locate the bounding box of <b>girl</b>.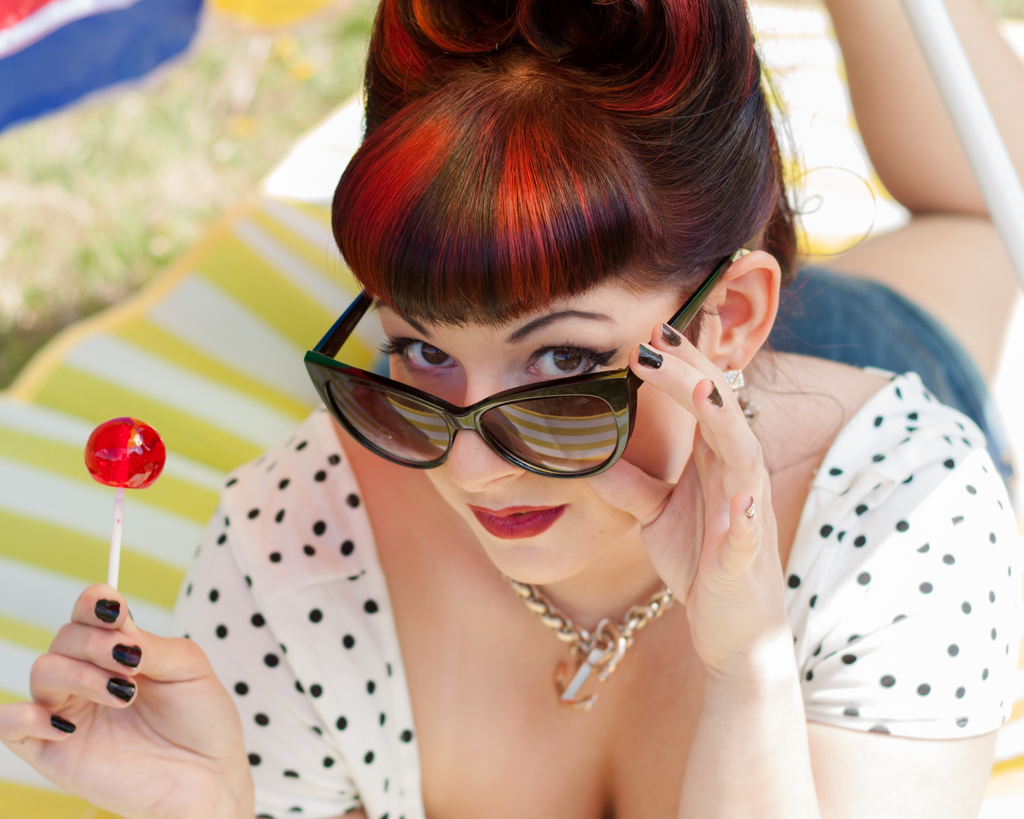
Bounding box: box(0, 0, 1023, 818).
